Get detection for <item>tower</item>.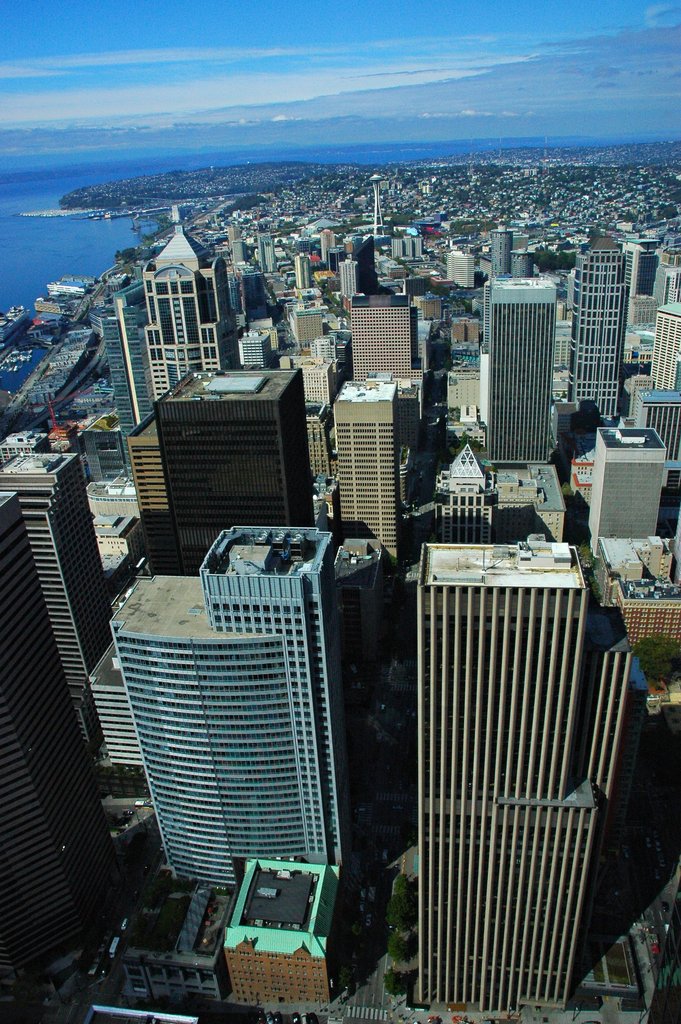
Detection: 350/289/413/385.
